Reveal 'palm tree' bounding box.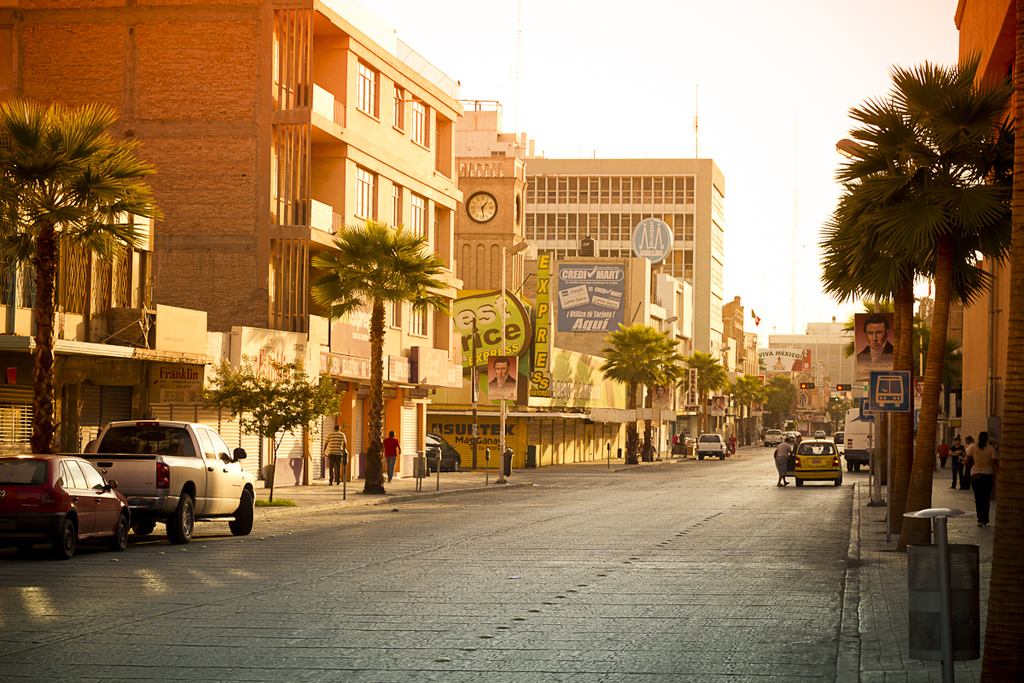
Revealed: <region>306, 228, 428, 499</region>.
